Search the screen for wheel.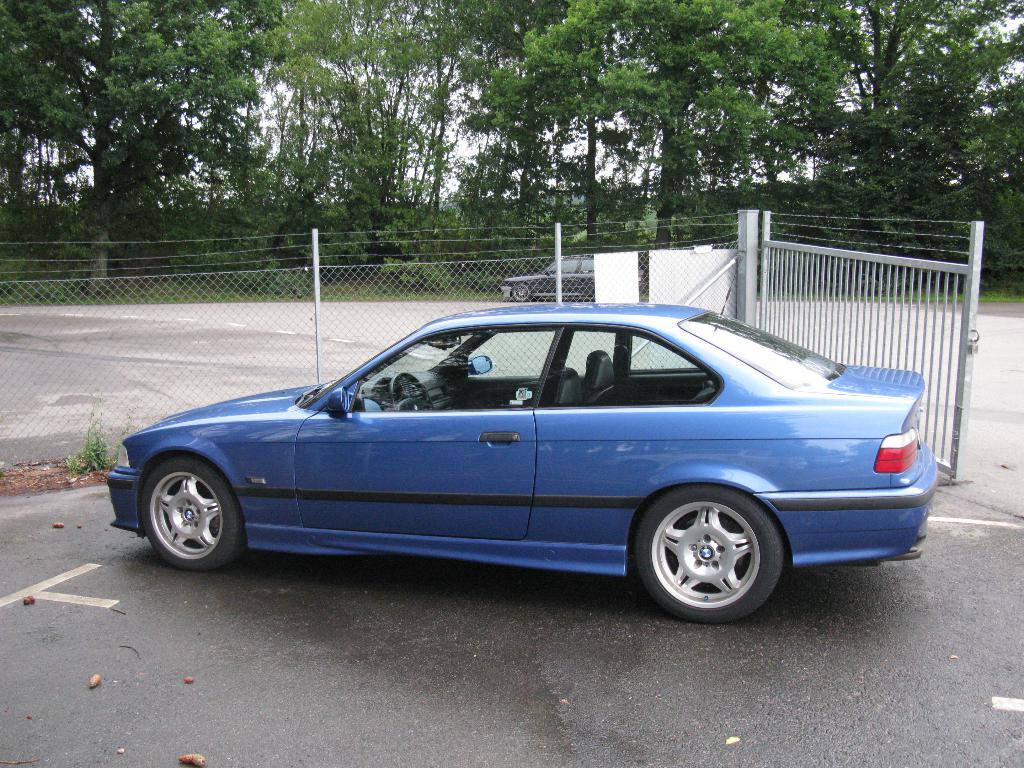
Found at box(629, 486, 797, 618).
